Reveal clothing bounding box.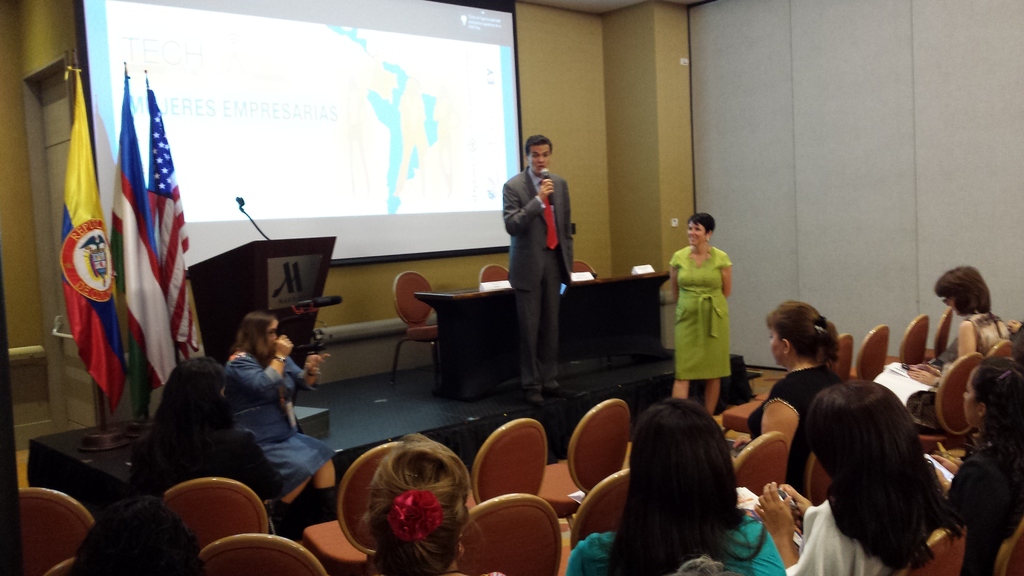
Revealed: bbox=[753, 364, 842, 490].
